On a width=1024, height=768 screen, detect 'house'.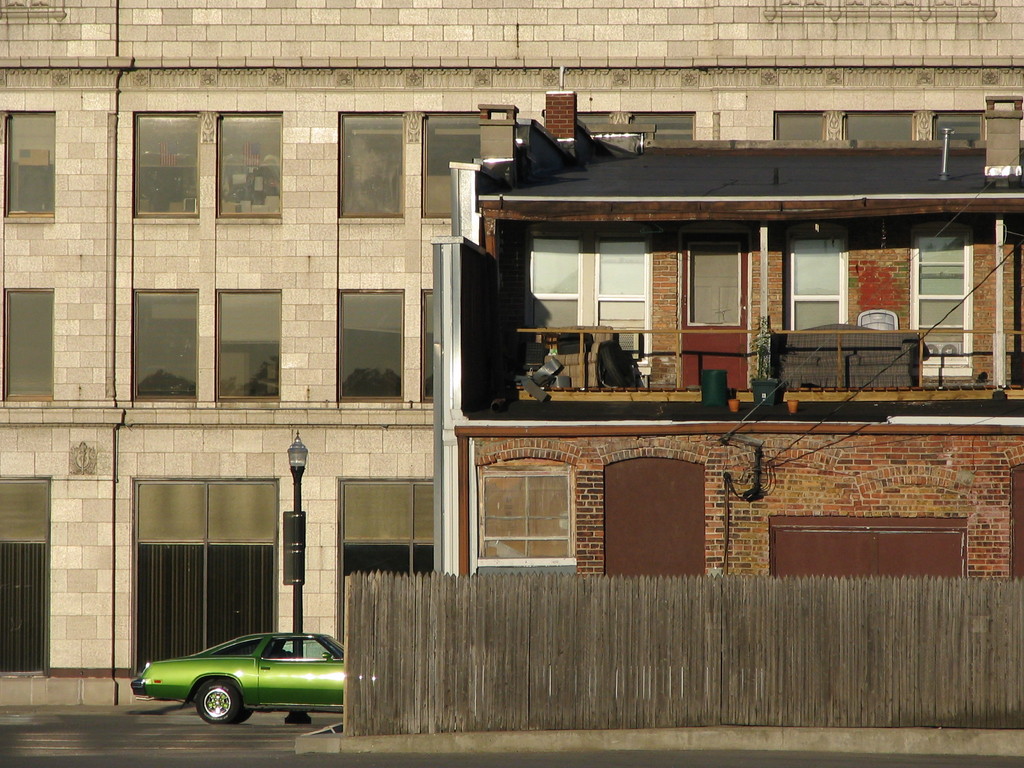
<box>9,0,467,715</box>.
